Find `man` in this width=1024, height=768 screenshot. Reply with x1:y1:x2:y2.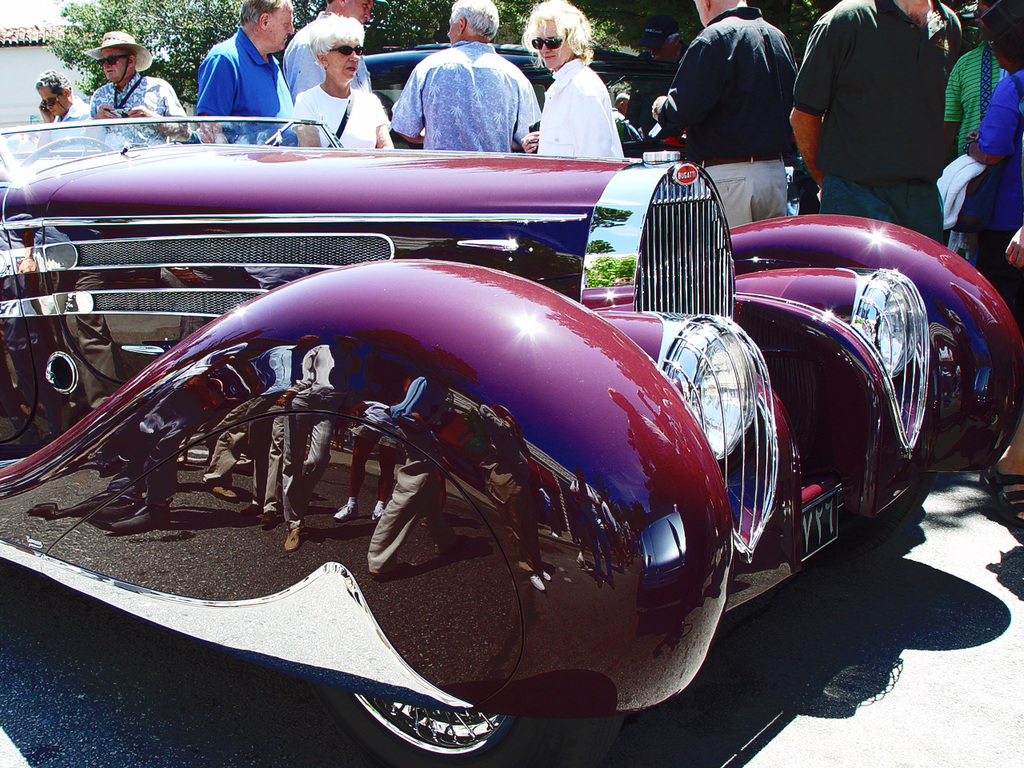
88:30:186:144.
